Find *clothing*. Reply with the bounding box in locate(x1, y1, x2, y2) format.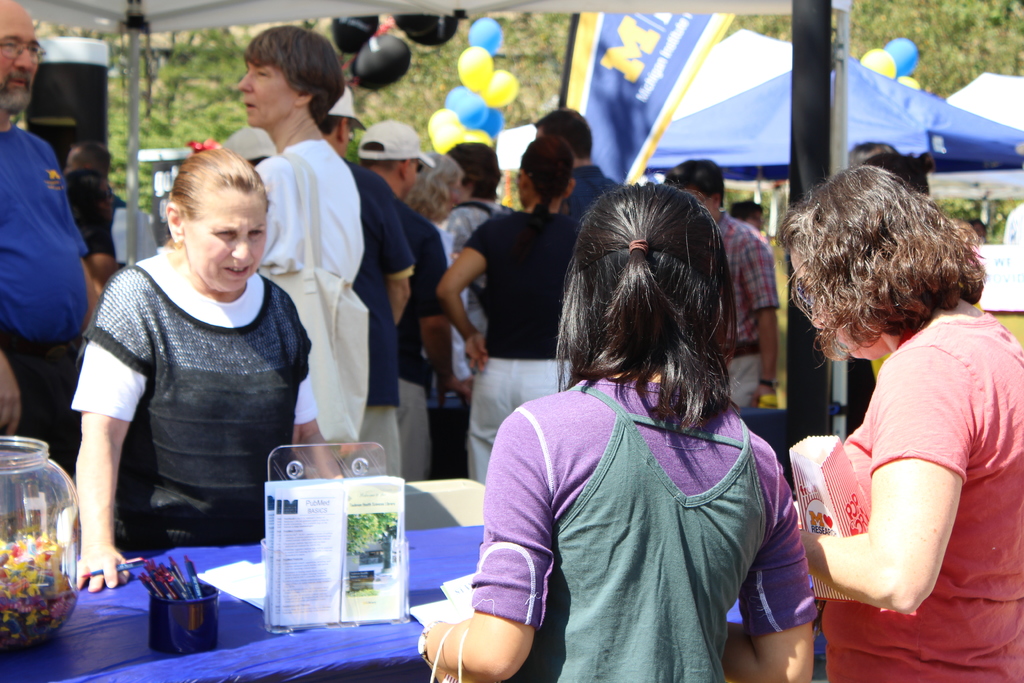
locate(460, 222, 584, 488).
